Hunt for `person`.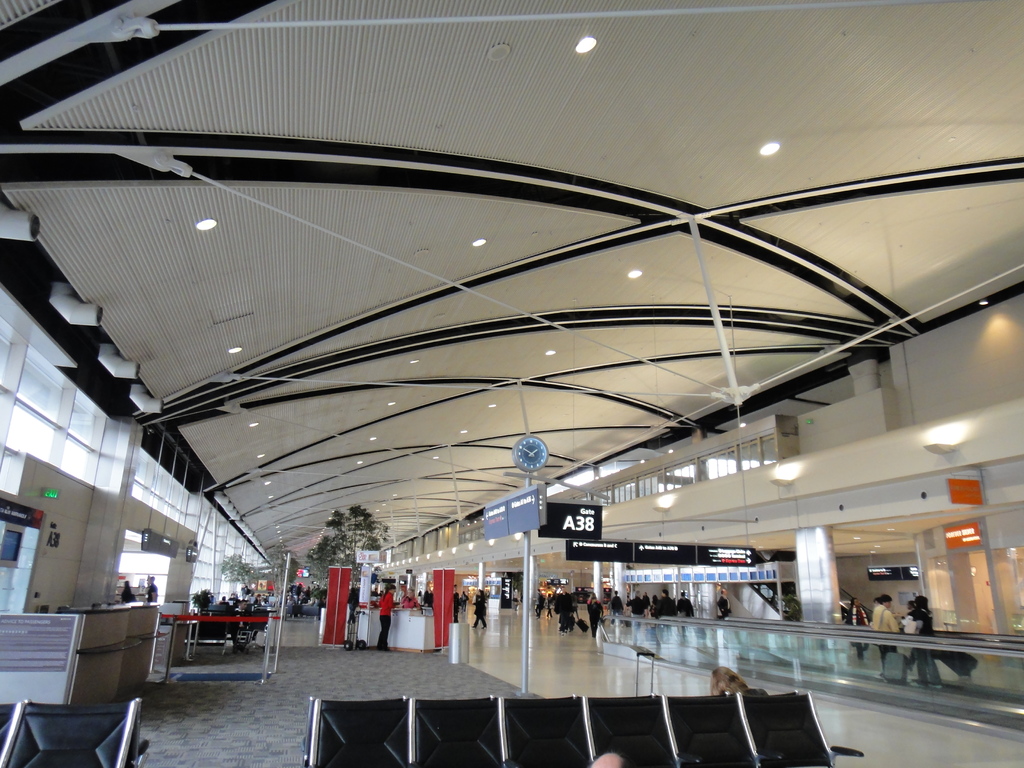
Hunted down at pyautogui.locateOnScreen(474, 588, 492, 627).
